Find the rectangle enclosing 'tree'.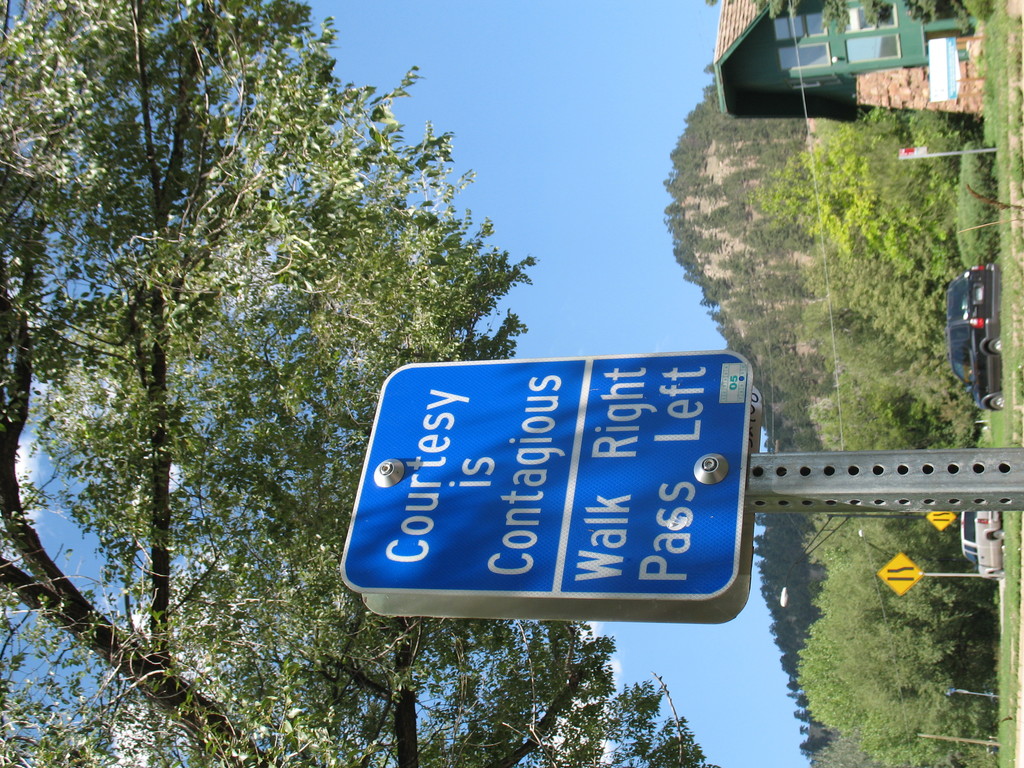
left=0, top=0, right=723, bottom=767.
